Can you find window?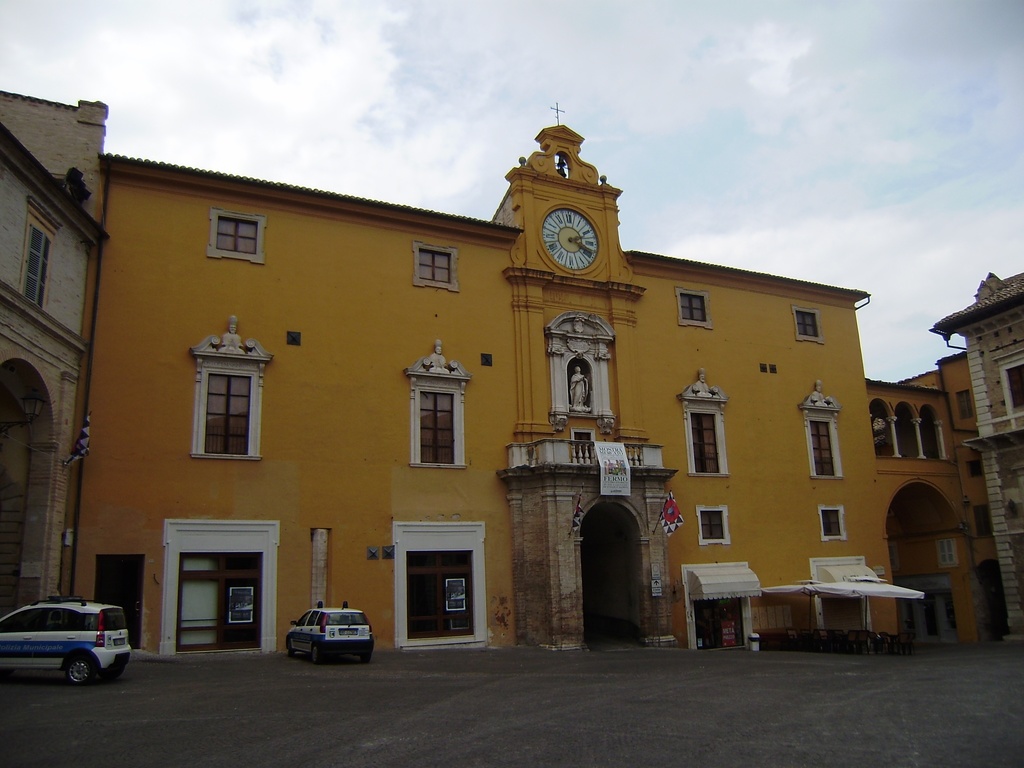
Yes, bounding box: <box>418,249,449,284</box>.
